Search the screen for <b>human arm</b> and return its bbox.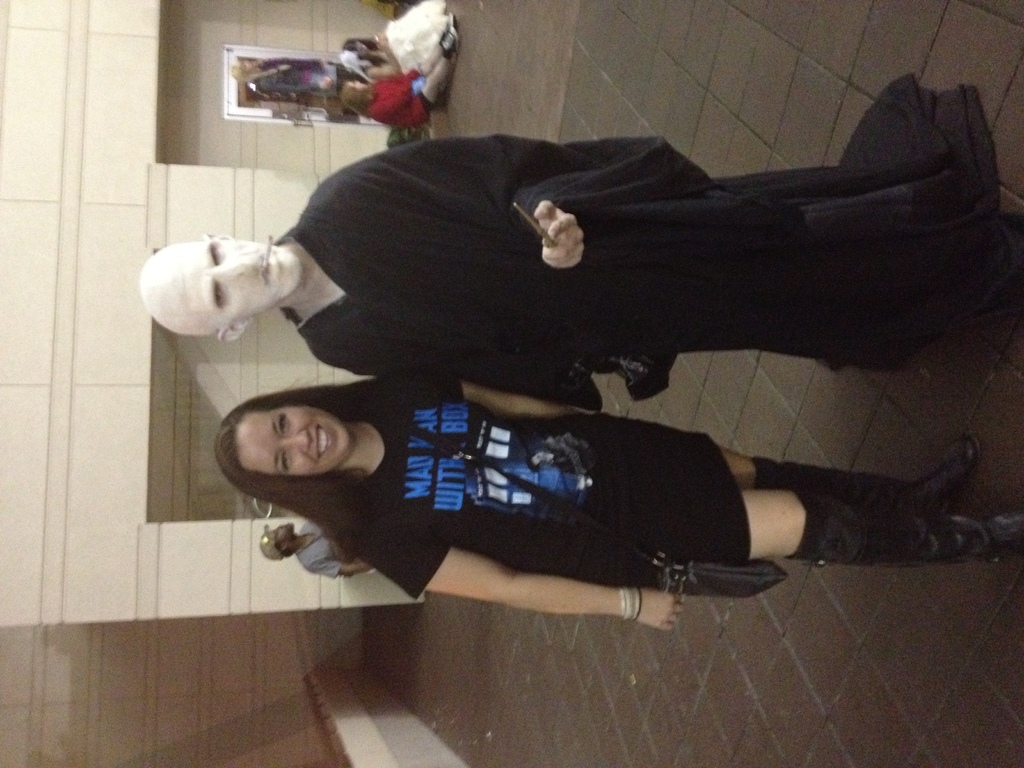
Found: {"left": 527, "top": 197, "right": 593, "bottom": 274}.
